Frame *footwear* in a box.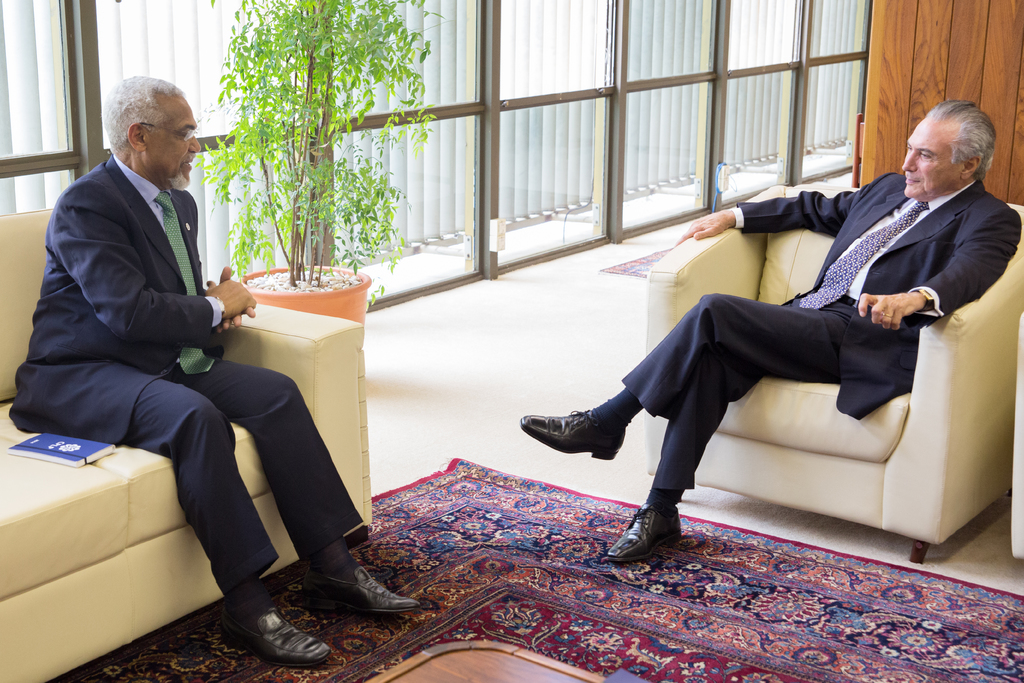
[left=303, top=557, right=423, bottom=614].
